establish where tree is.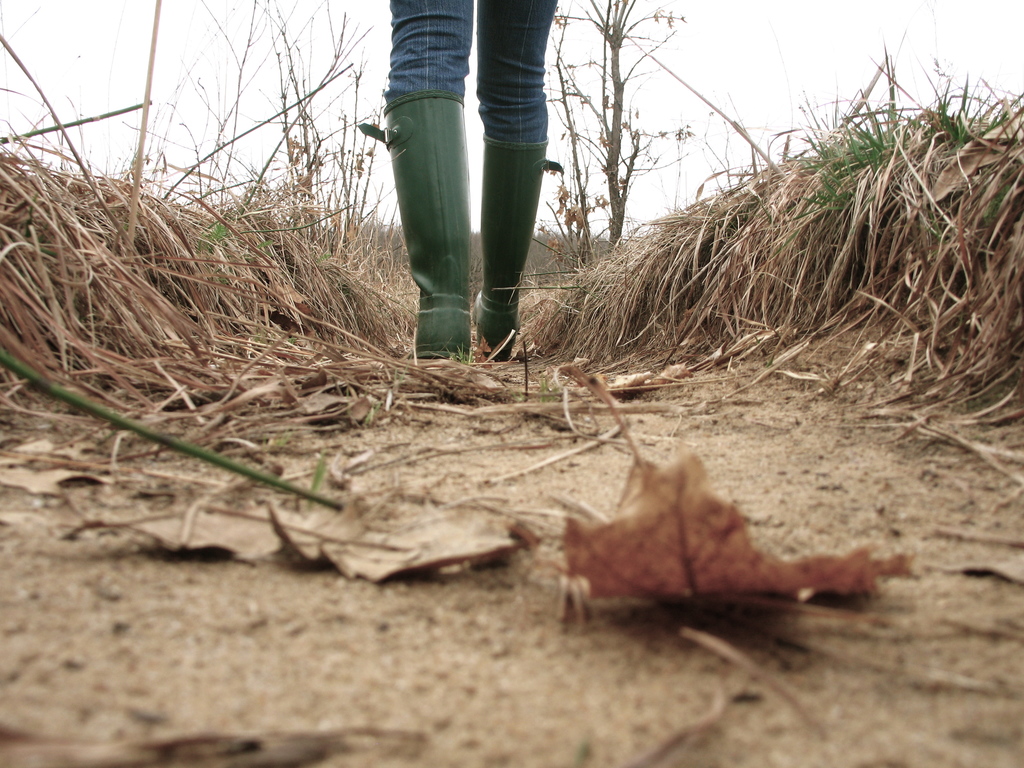
Established at x1=567, y1=0, x2=684, y2=267.
